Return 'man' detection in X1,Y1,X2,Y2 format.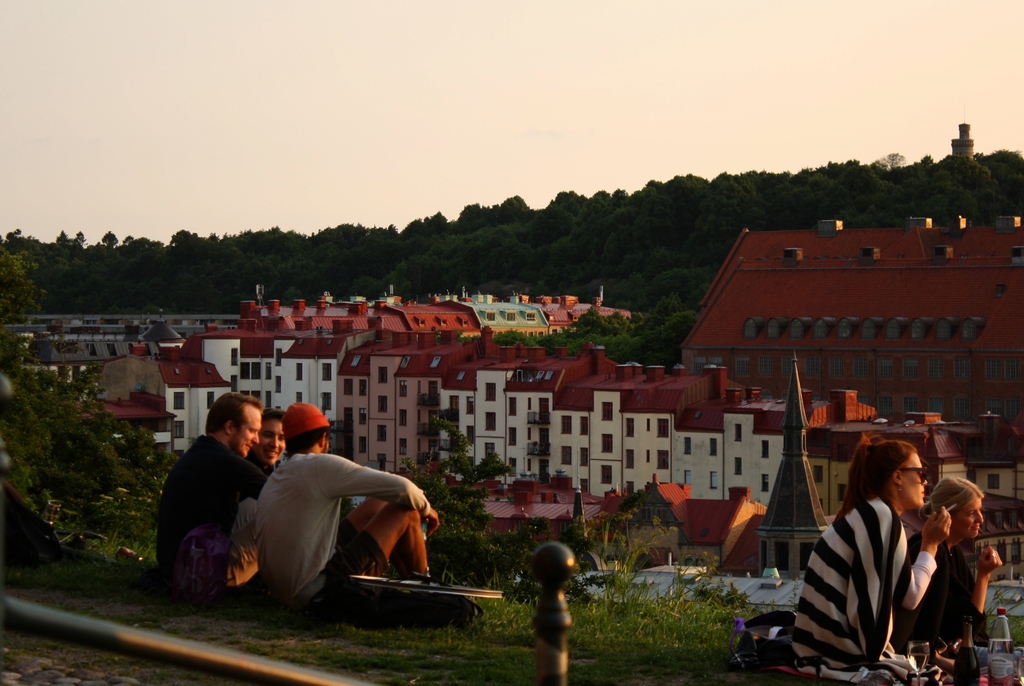
256,400,443,611.
